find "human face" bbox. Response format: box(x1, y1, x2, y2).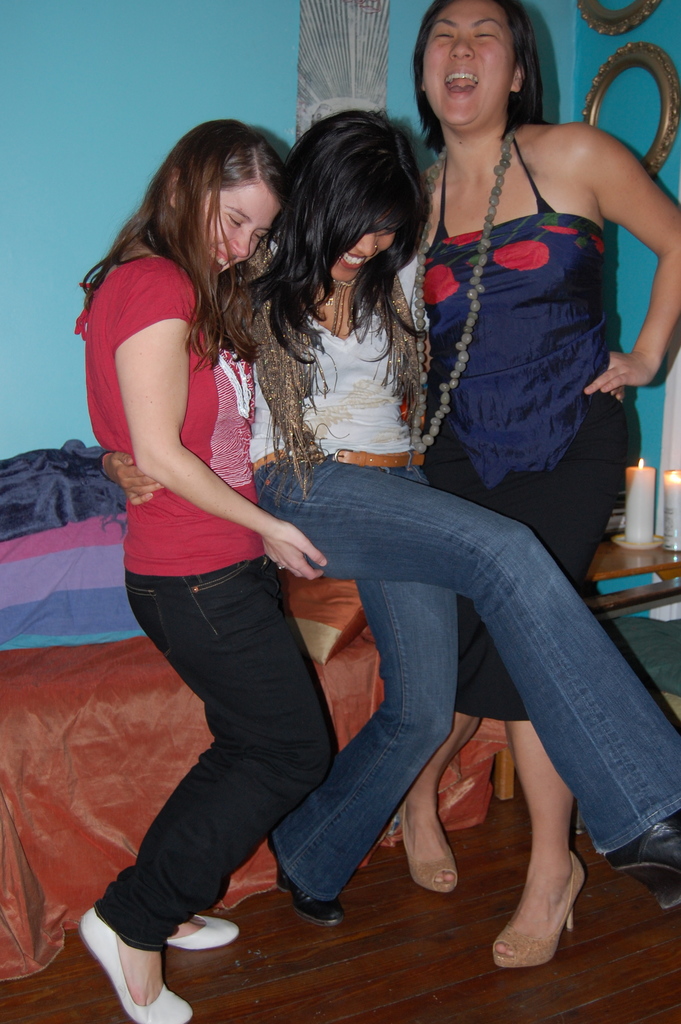
box(320, 205, 403, 280).
